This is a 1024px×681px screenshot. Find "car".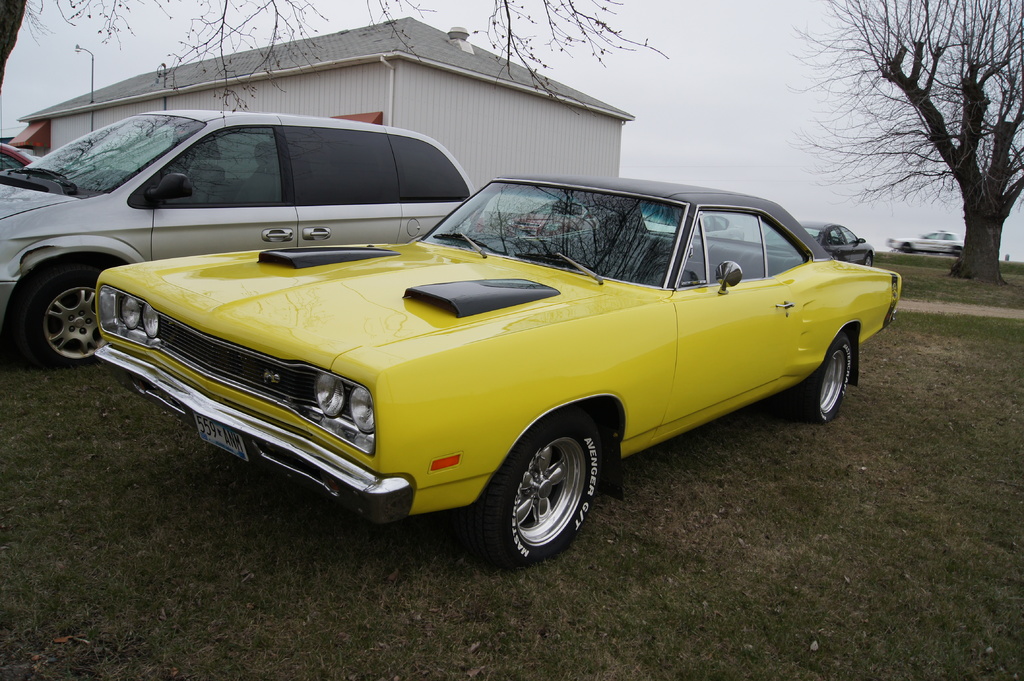
Bounding box: pyautogui.locateOnScreen(642, 210, 744, 241).
